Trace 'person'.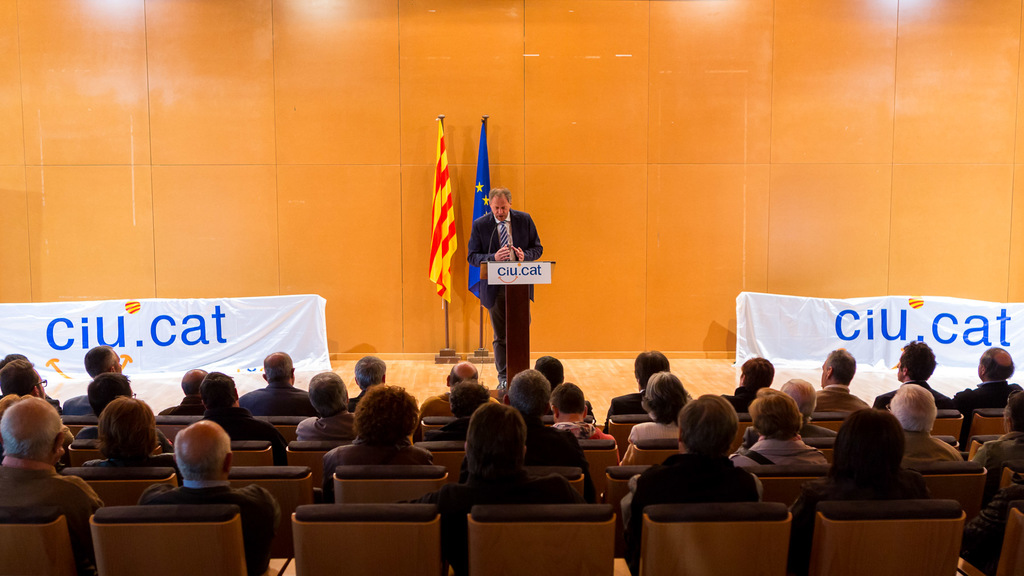
Traced to bbox=[93, 375, 133, 409].
